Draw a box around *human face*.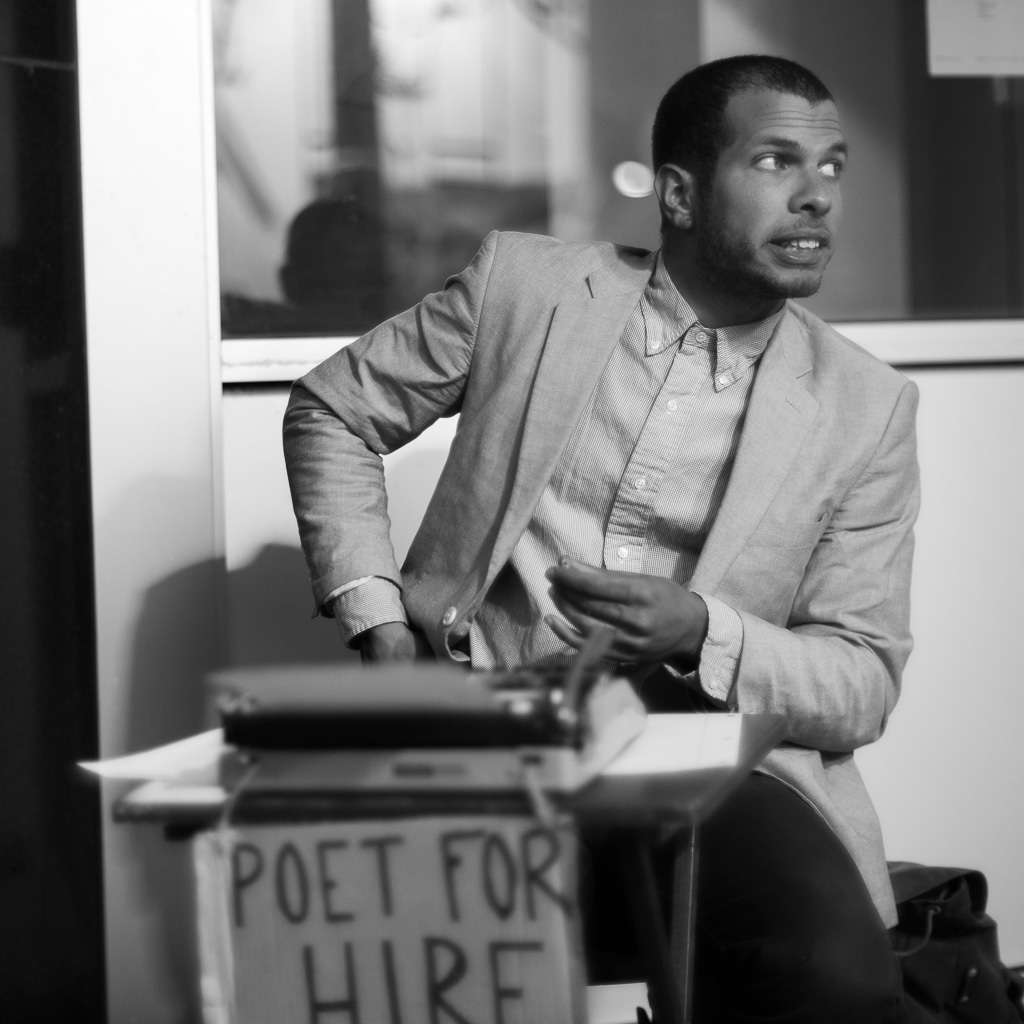
690:84:848:299.
